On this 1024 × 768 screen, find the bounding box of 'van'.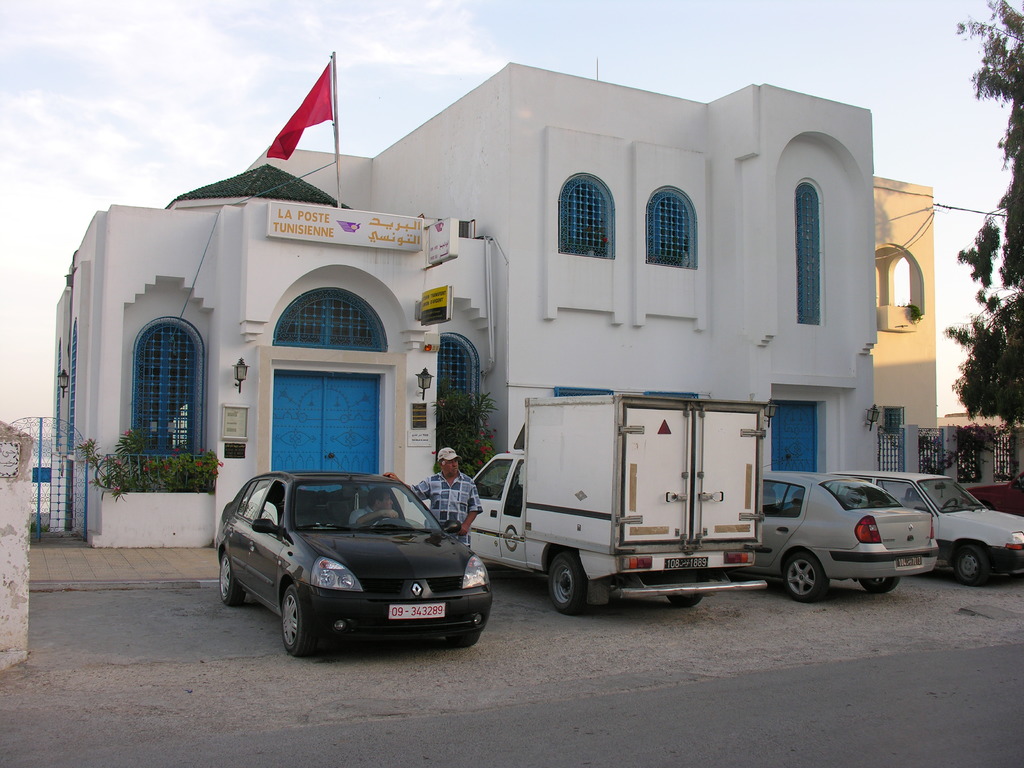
Bounding box: x1=474 y1=389 x2=769 y2=617.
